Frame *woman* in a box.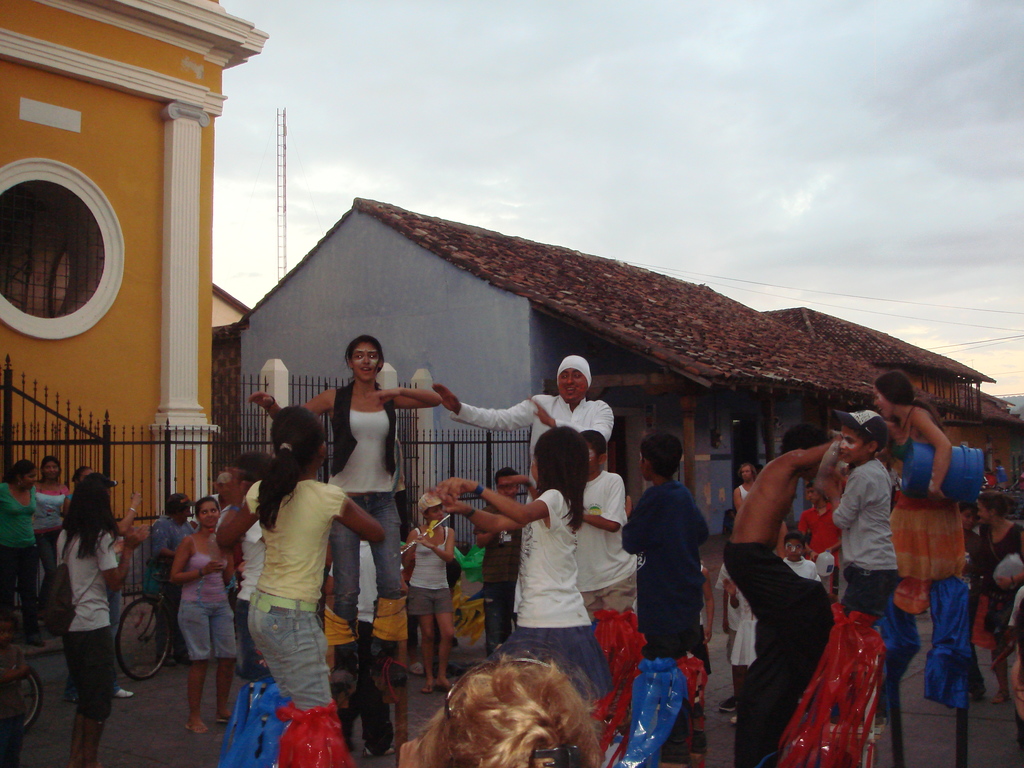
141:485:193:659.
